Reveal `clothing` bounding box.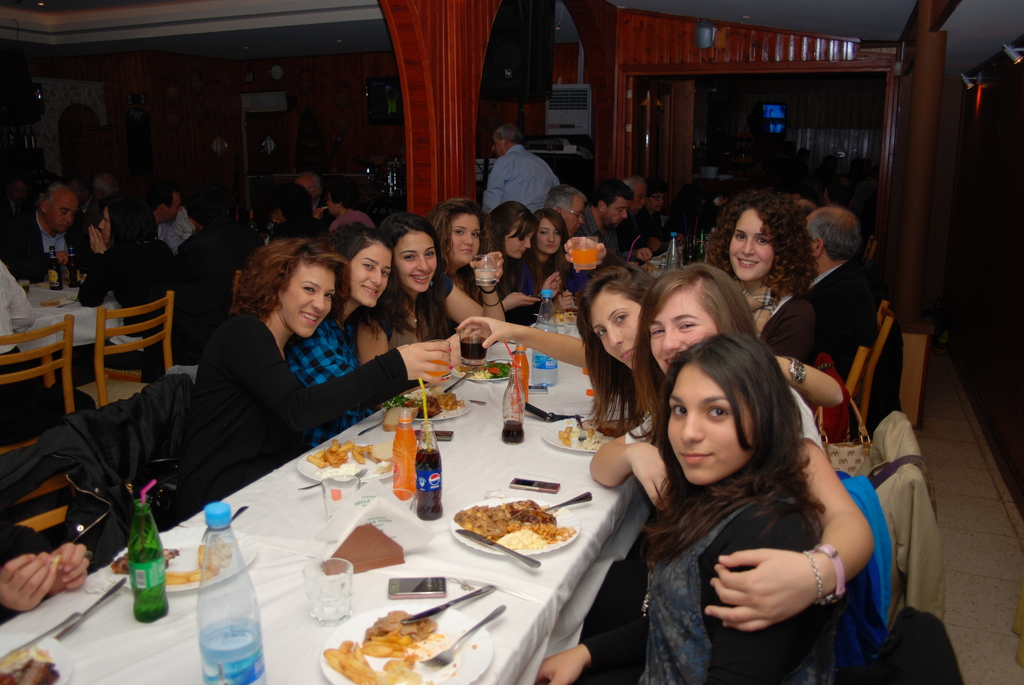
Revealed: <region>582, 206, 636, 268</region>.
